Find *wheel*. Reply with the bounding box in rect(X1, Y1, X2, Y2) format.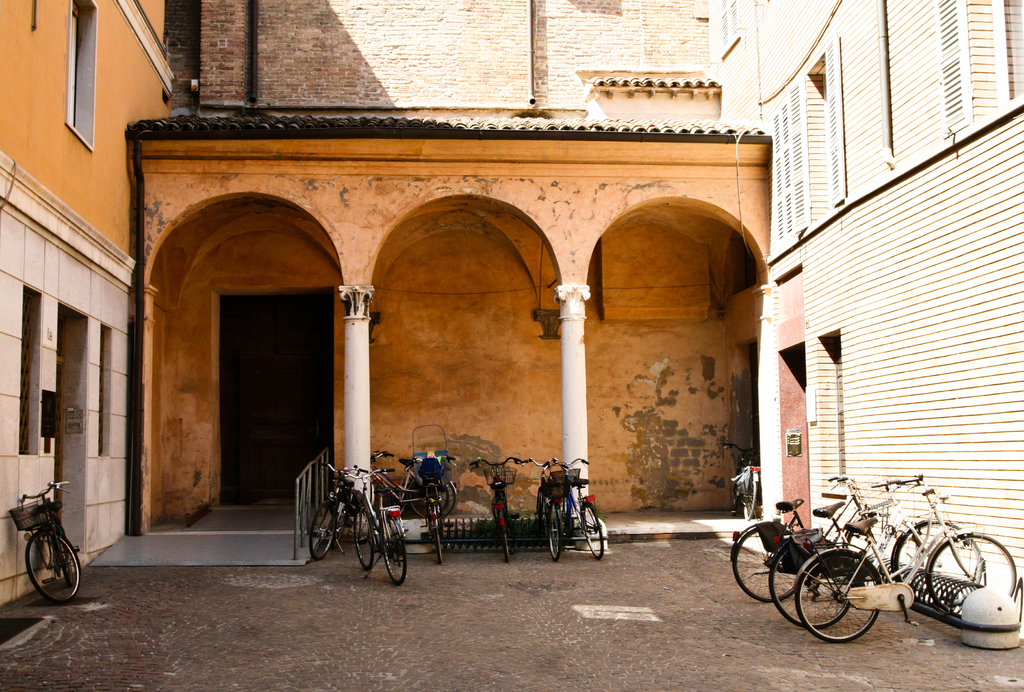
rect(743, 472, 758, 520).
